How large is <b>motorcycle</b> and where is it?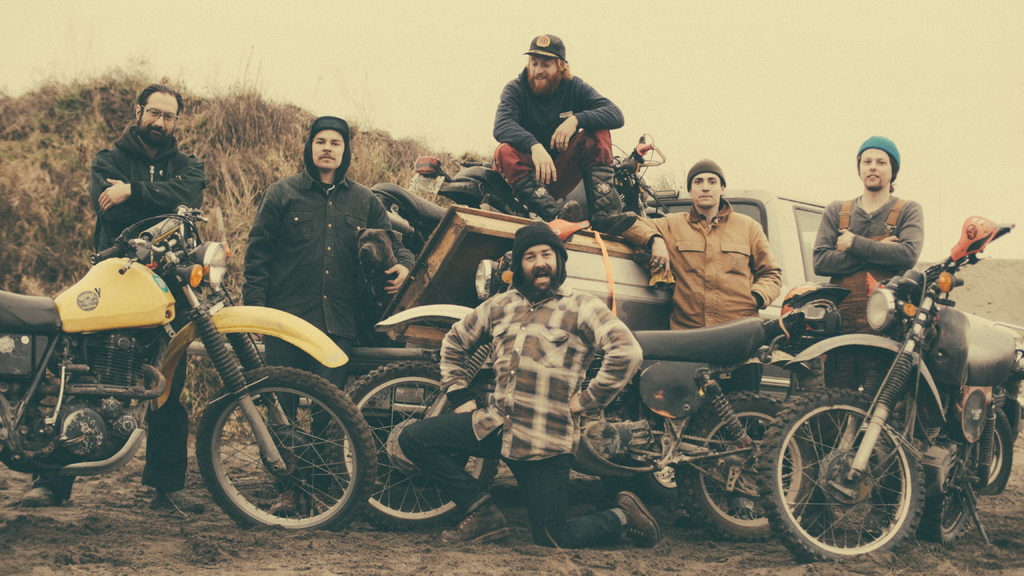
Bounding box: [760,223,1023,559].
